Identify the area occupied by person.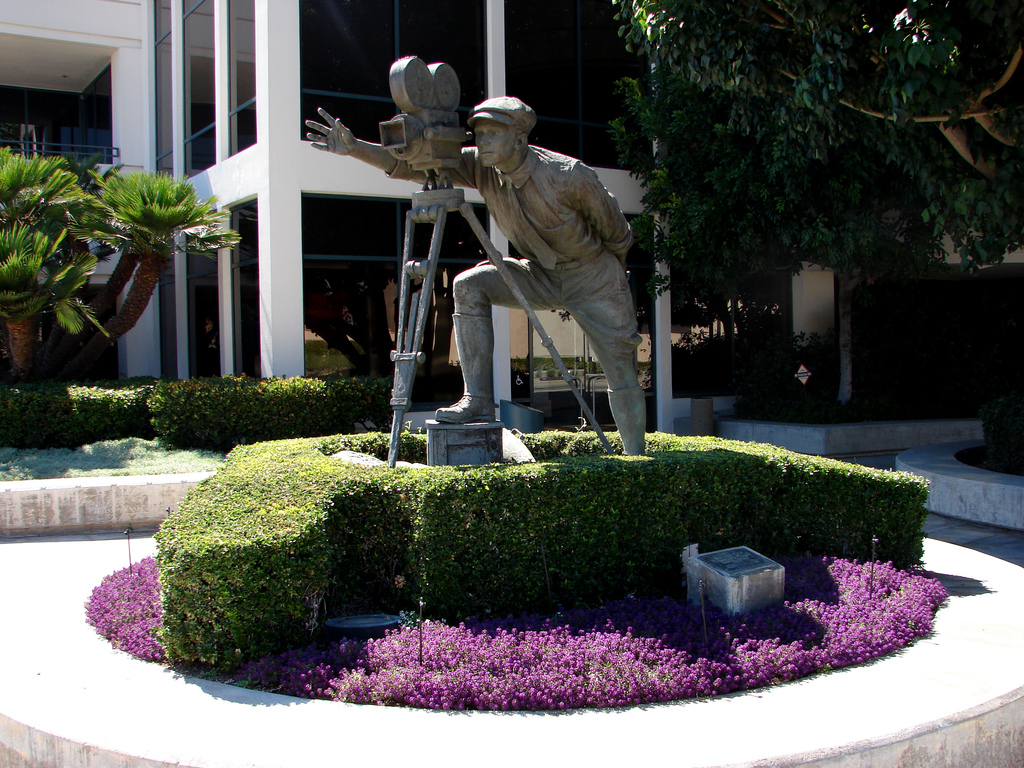
Area: 291,93,653,457.
